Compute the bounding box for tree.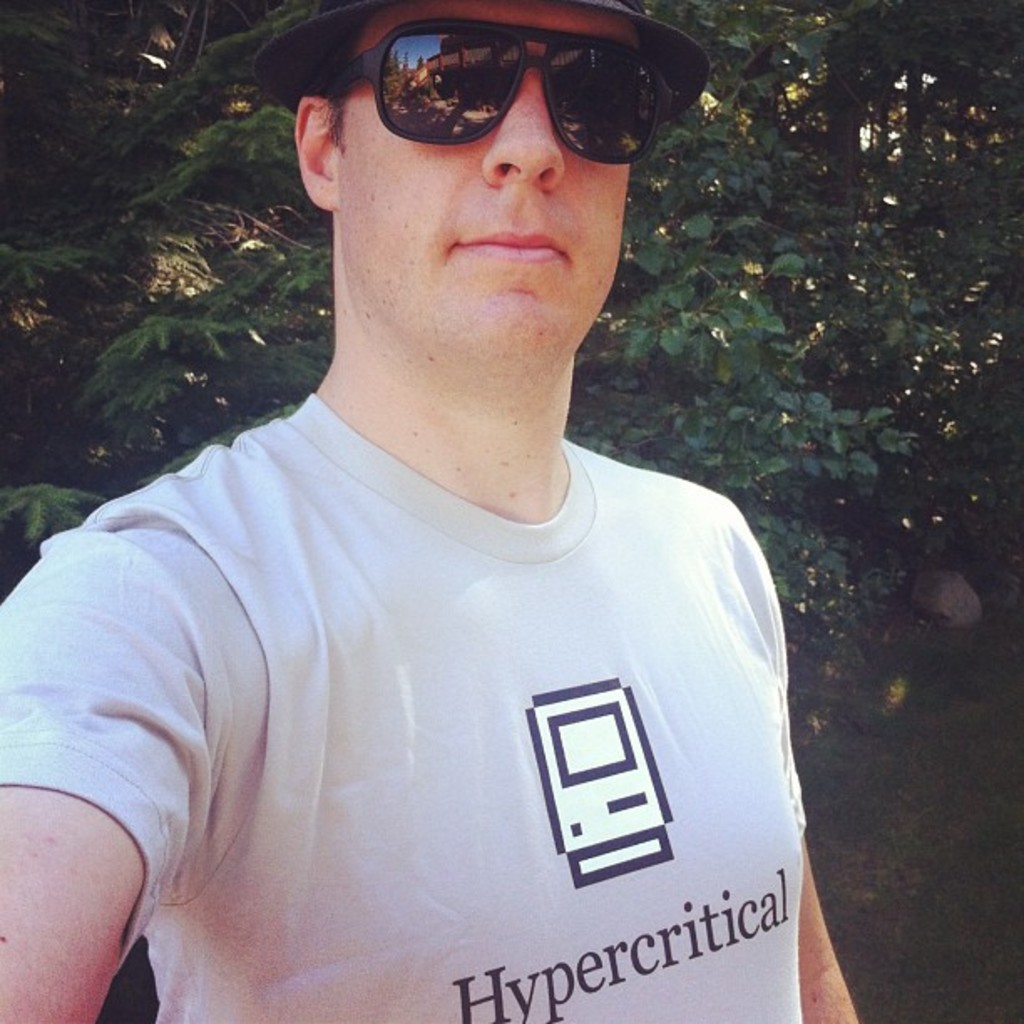
l=0, t=0, r=1017, b=1022.
